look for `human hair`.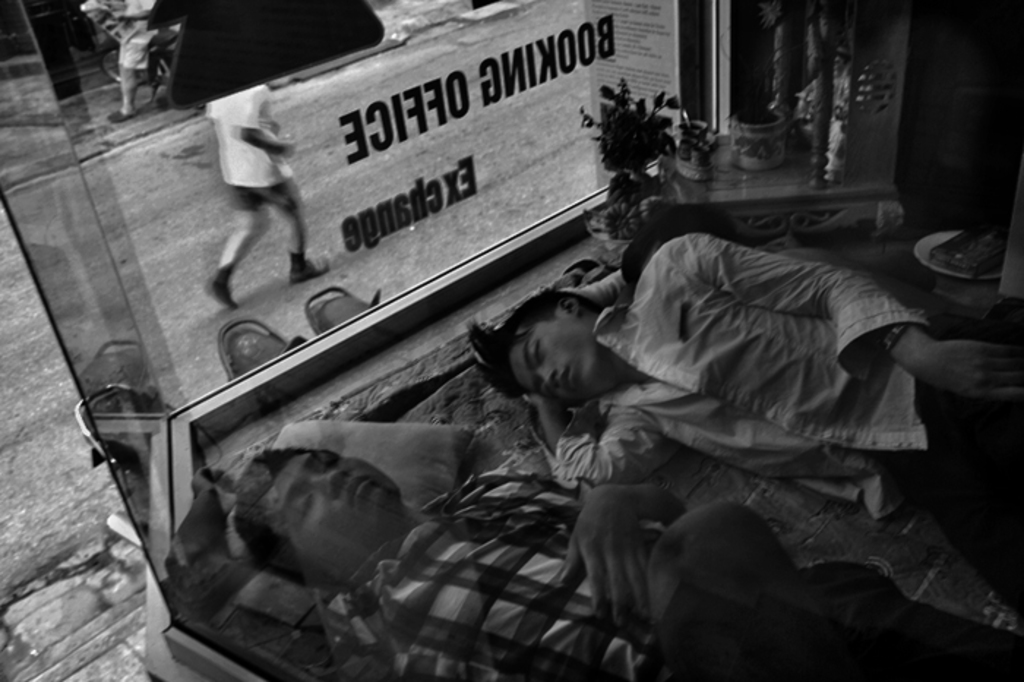
Found: {"x1": 467, "y1": 291, "x2": 606, "y2": 405}.
